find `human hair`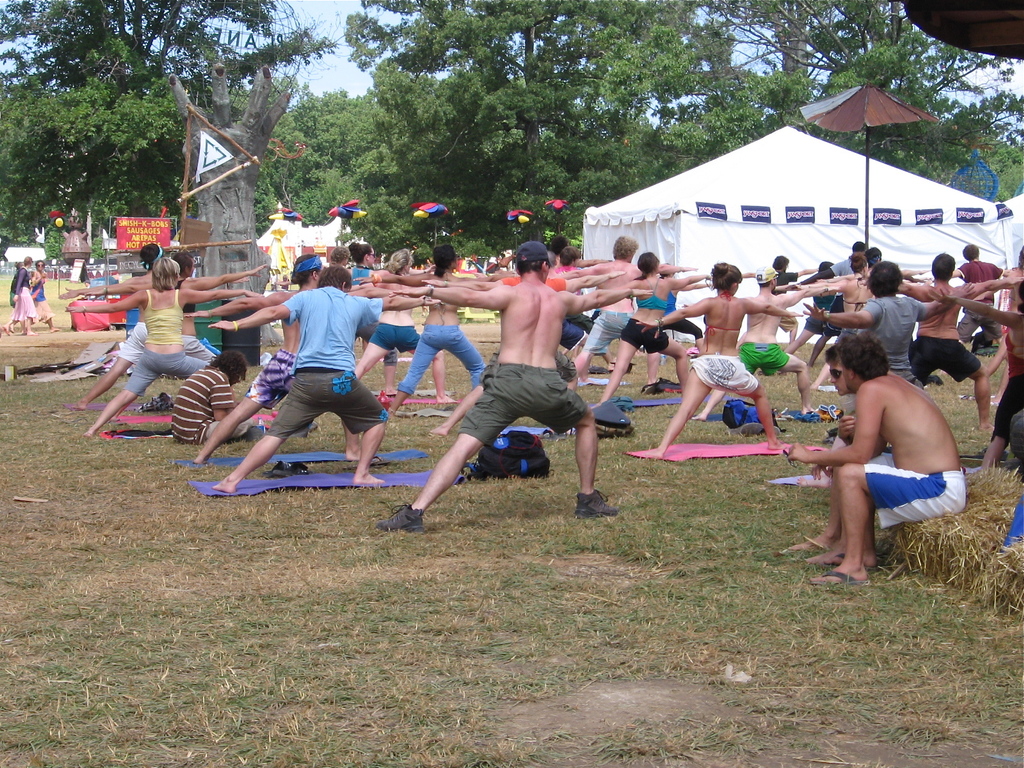
box(348, 240, 374, 264)
